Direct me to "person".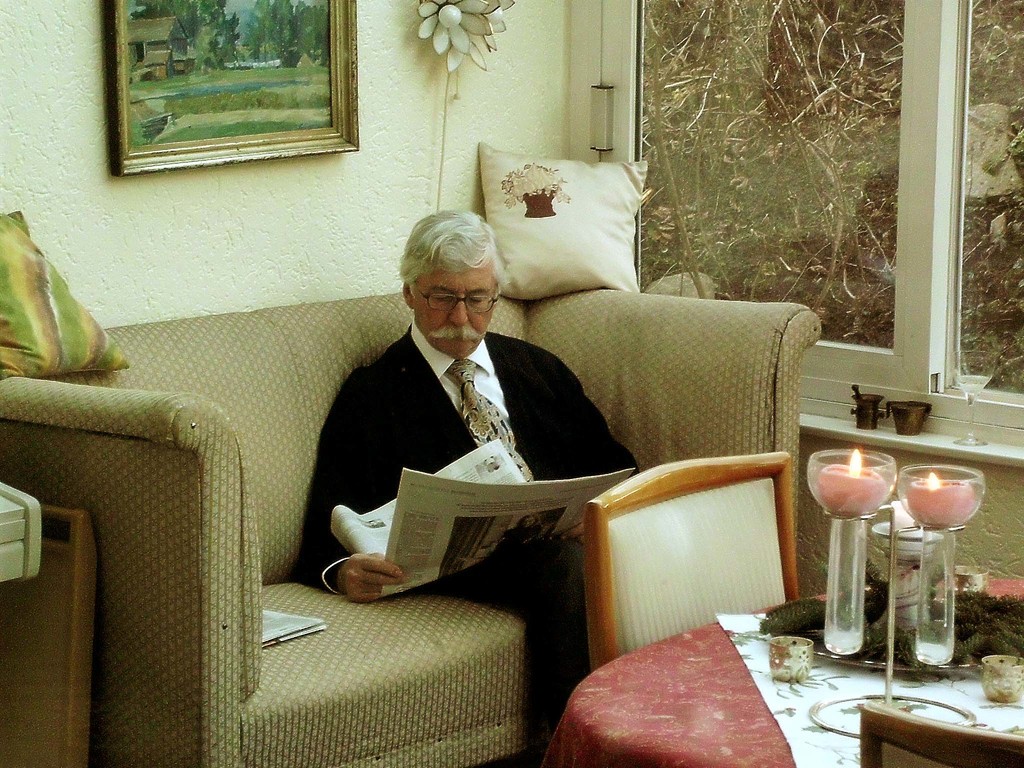
Direction: locate(294, 208, 648, 767).
